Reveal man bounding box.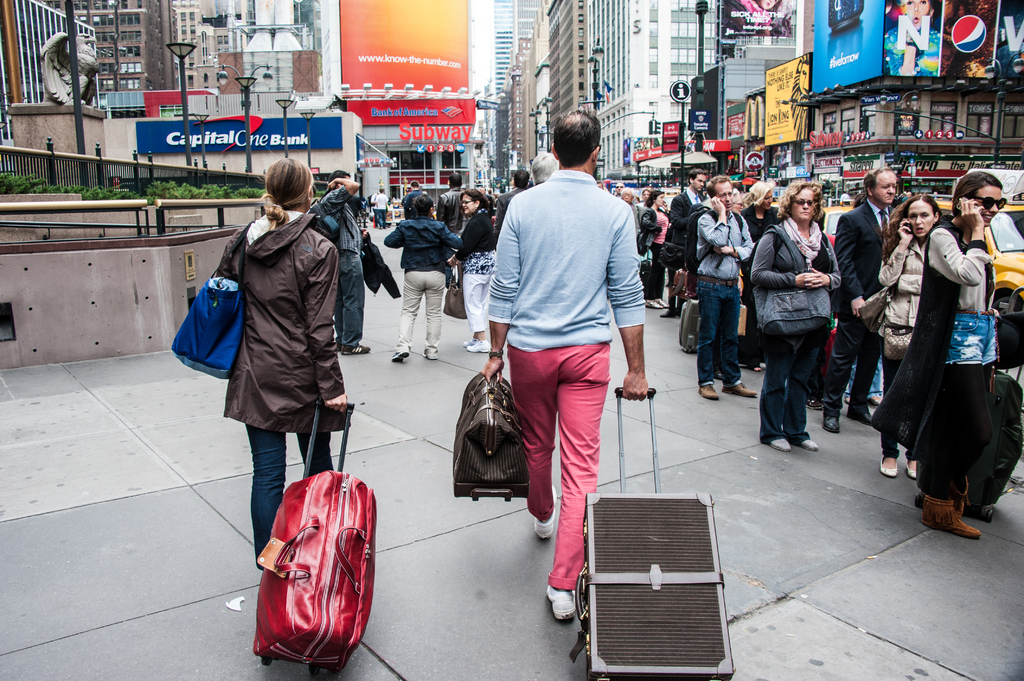
Revealed: detection(485, 129, 654, 630).
